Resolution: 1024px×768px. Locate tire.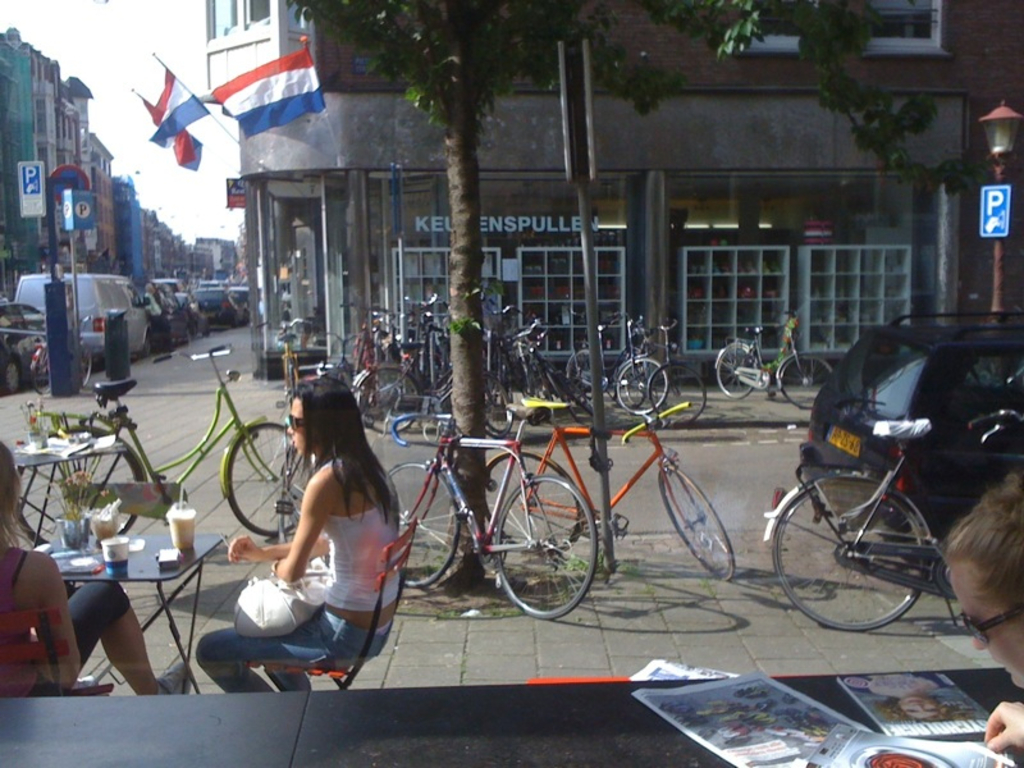
Rect(567, 343, 591, 396).
